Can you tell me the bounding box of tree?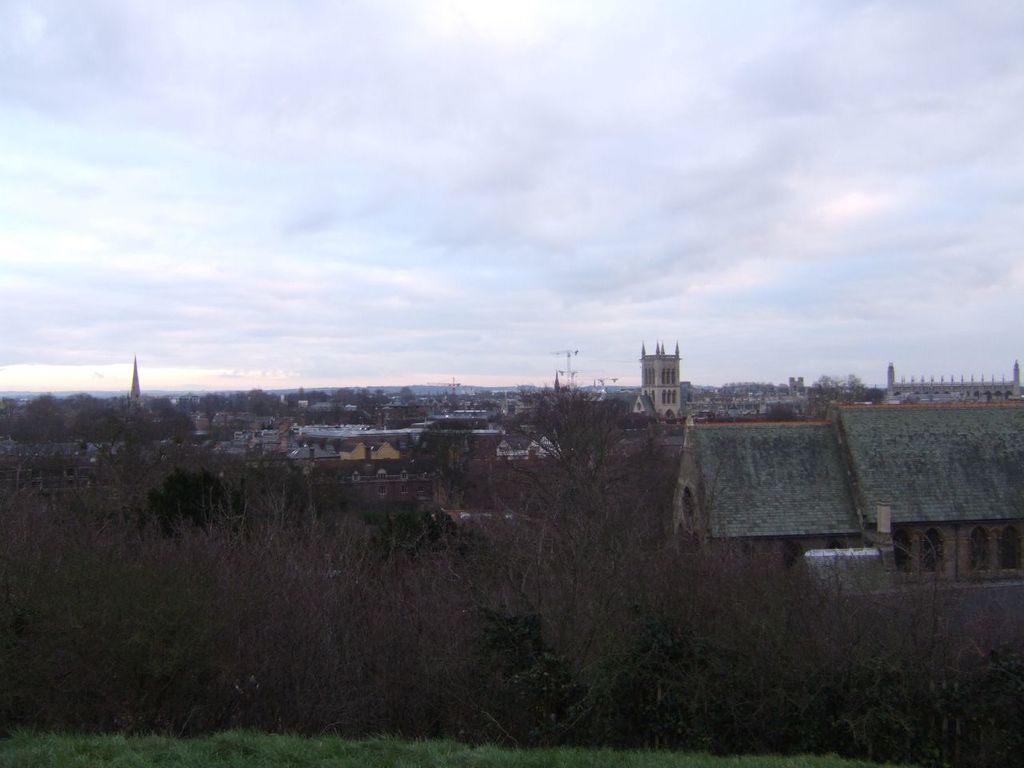
<region>133, 461, 242, 541</region>.
